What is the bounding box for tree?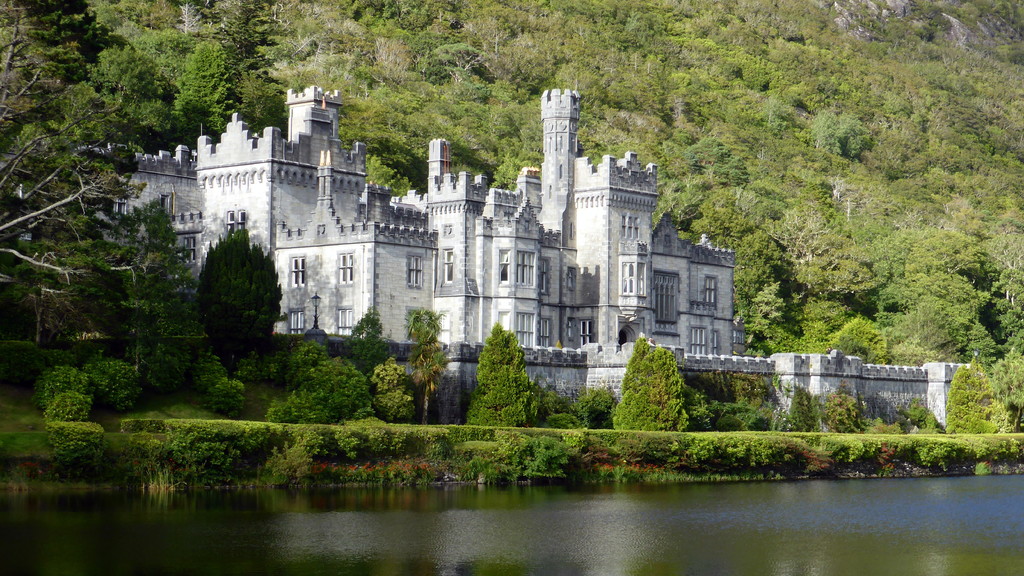
(x1=0, y1=0, x2=148, y2=308).
